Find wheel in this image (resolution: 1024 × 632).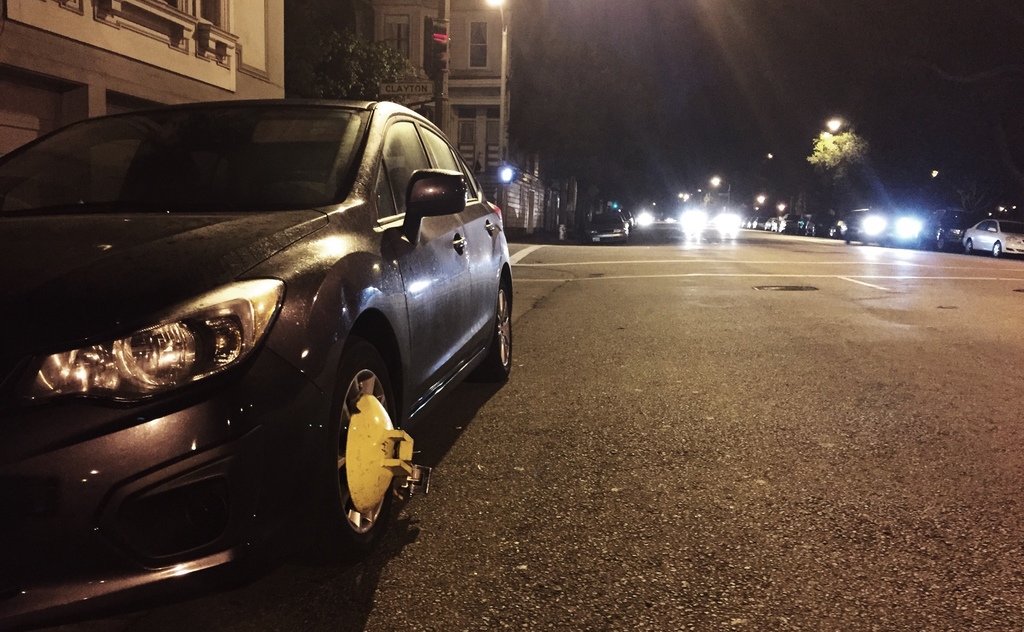
BBox(463, 277, 513, 384).
